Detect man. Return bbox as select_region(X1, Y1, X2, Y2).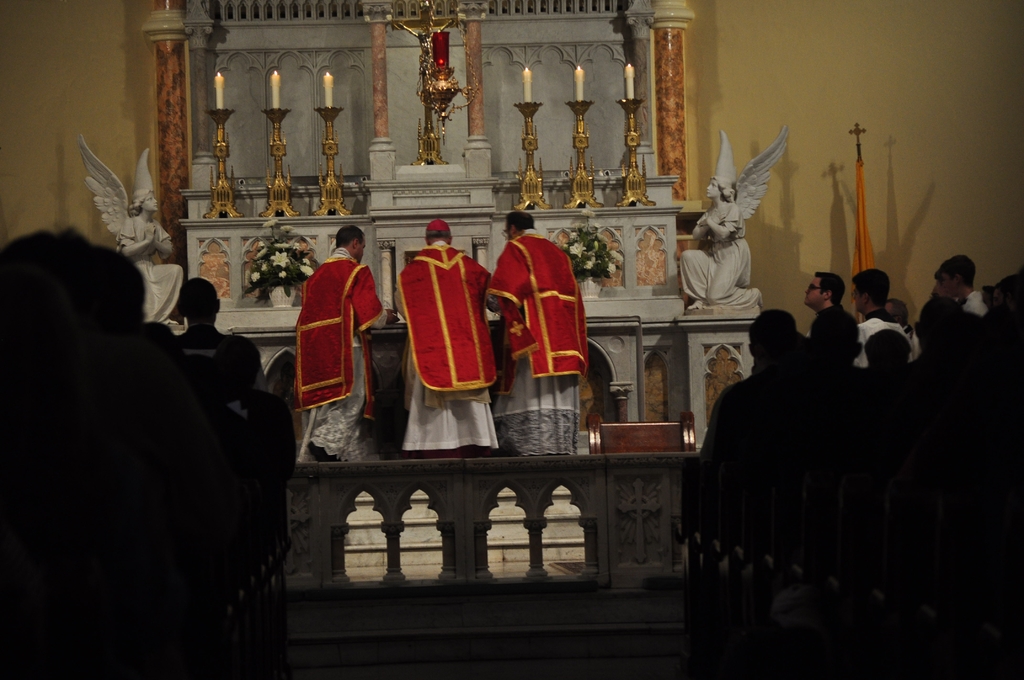
select_region(940, 254, 989, 319).
